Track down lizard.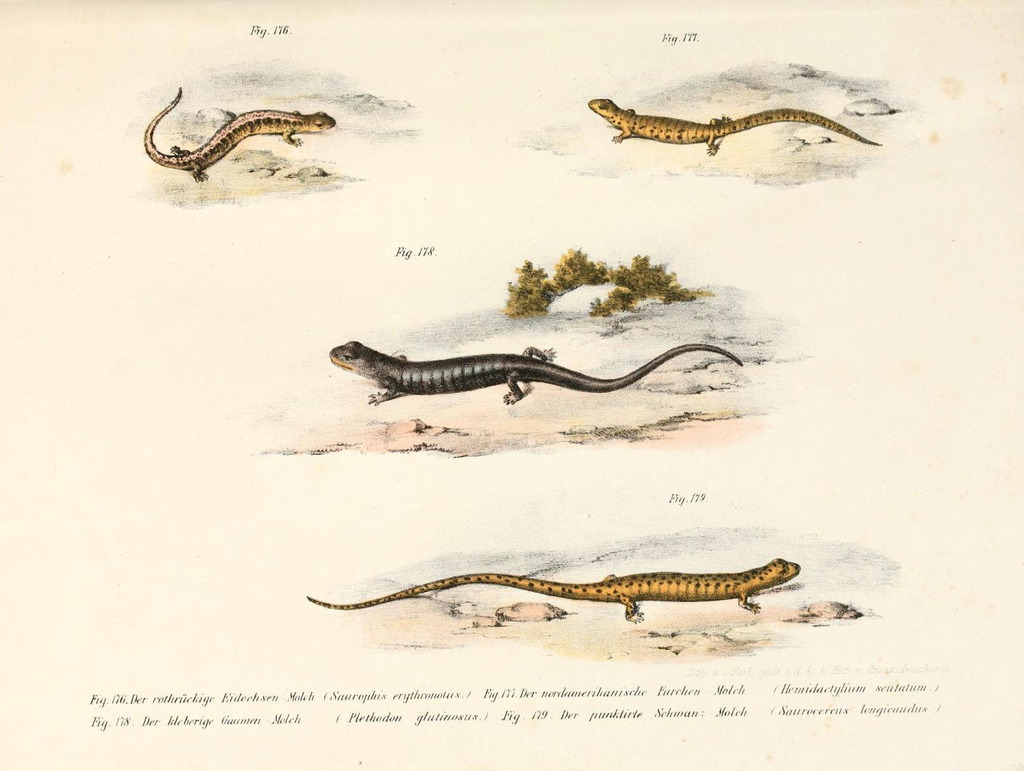
Tracked to bbox=(132, 86, 330, 192).
